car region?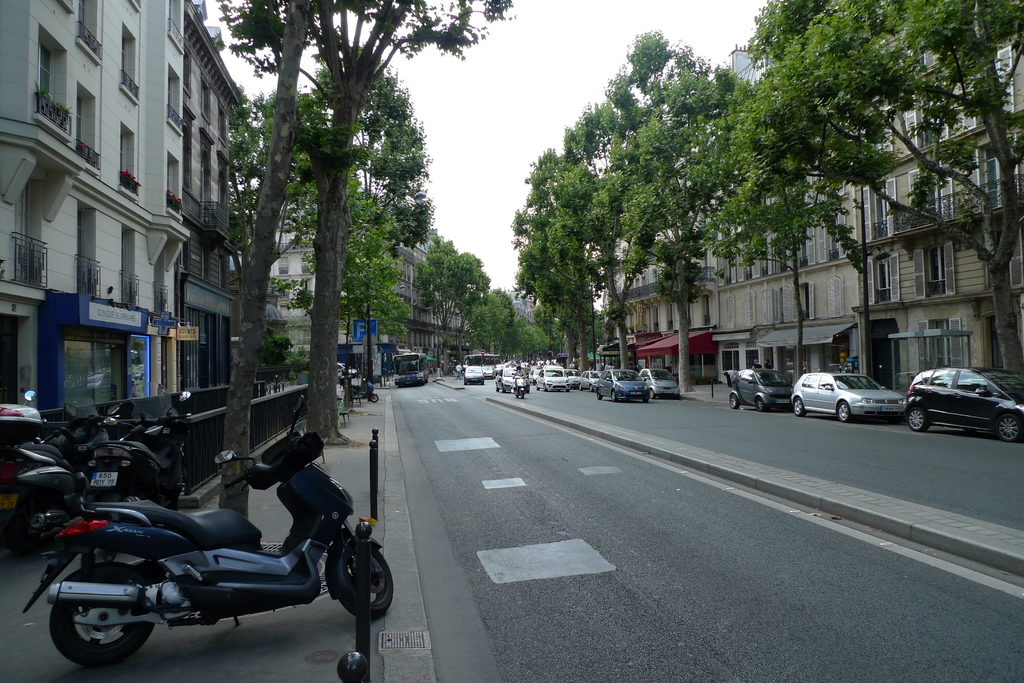
left=334, top=360, right=358, bottom=377
